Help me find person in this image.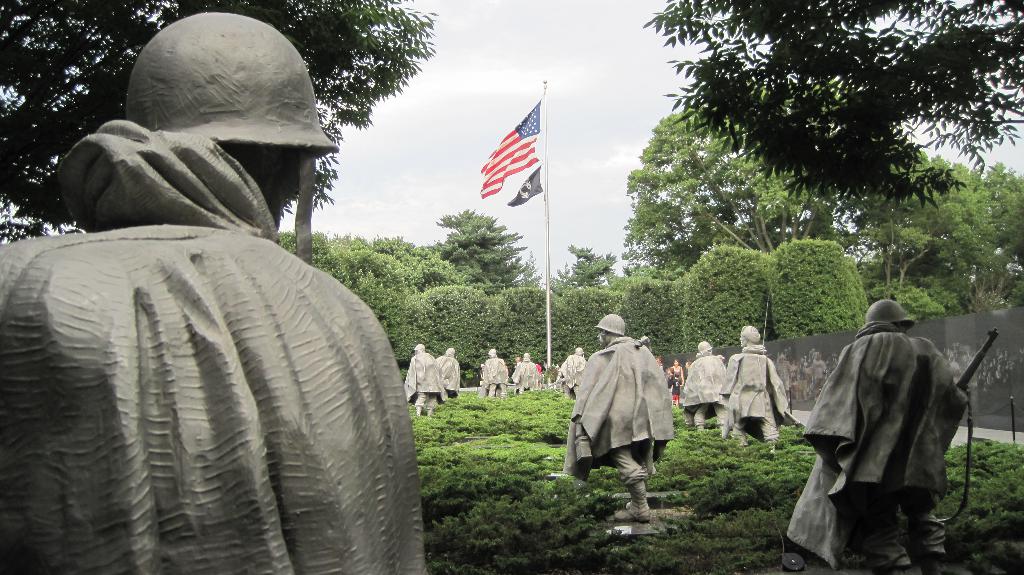
Found it: <region>404, 345, 440, 412</region>.
